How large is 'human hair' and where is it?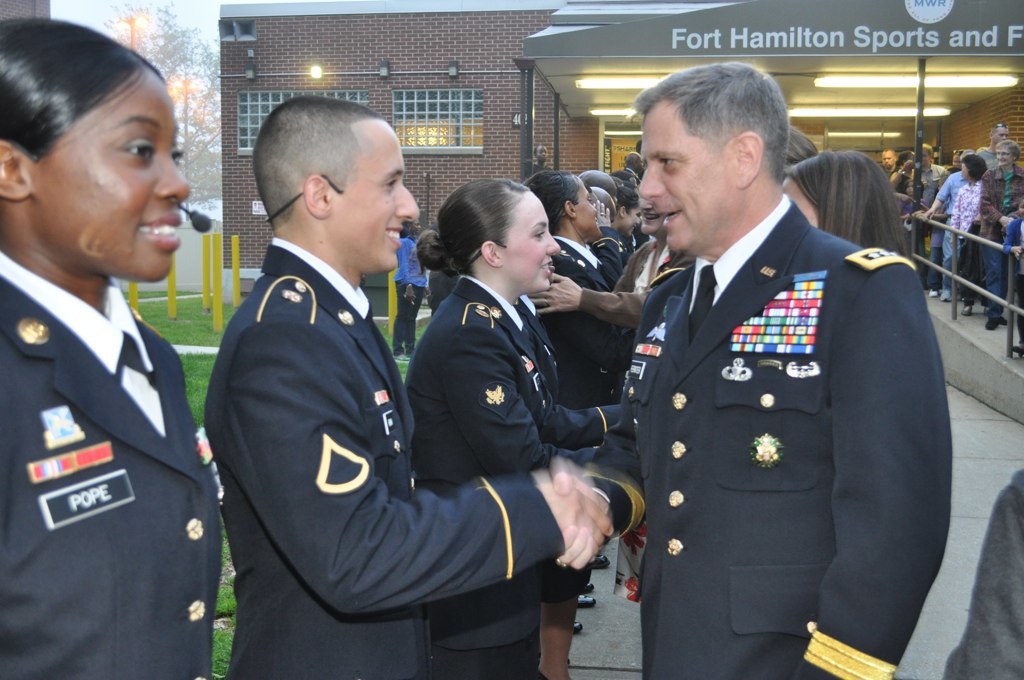
Bounding box: bbox(635, 137, 642, 155).
